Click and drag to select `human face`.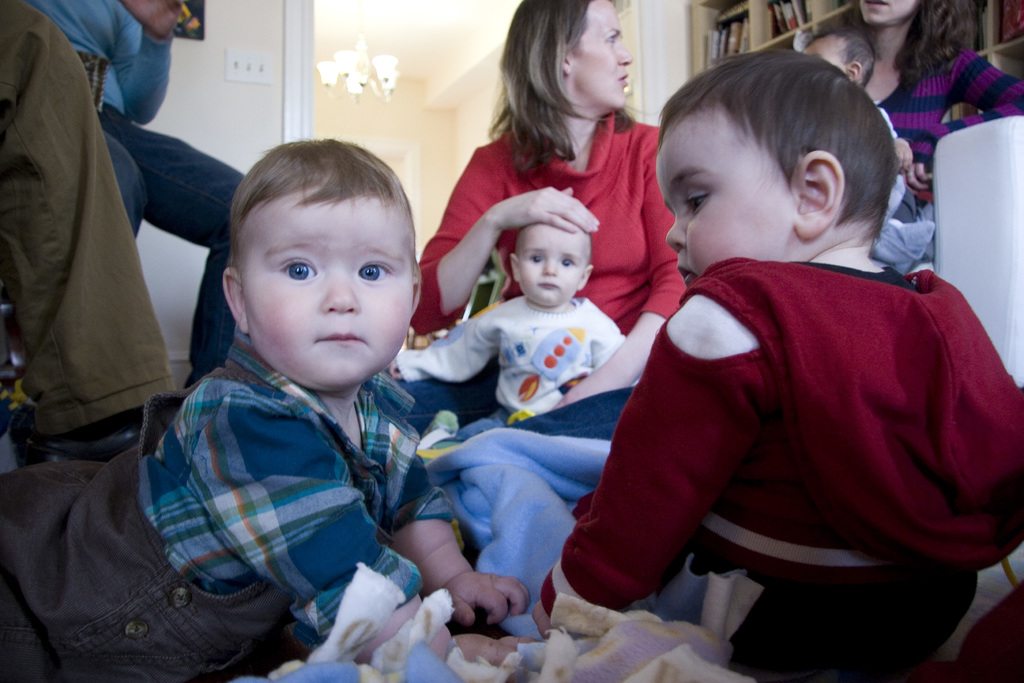
Selection: (573,0,631,108).
